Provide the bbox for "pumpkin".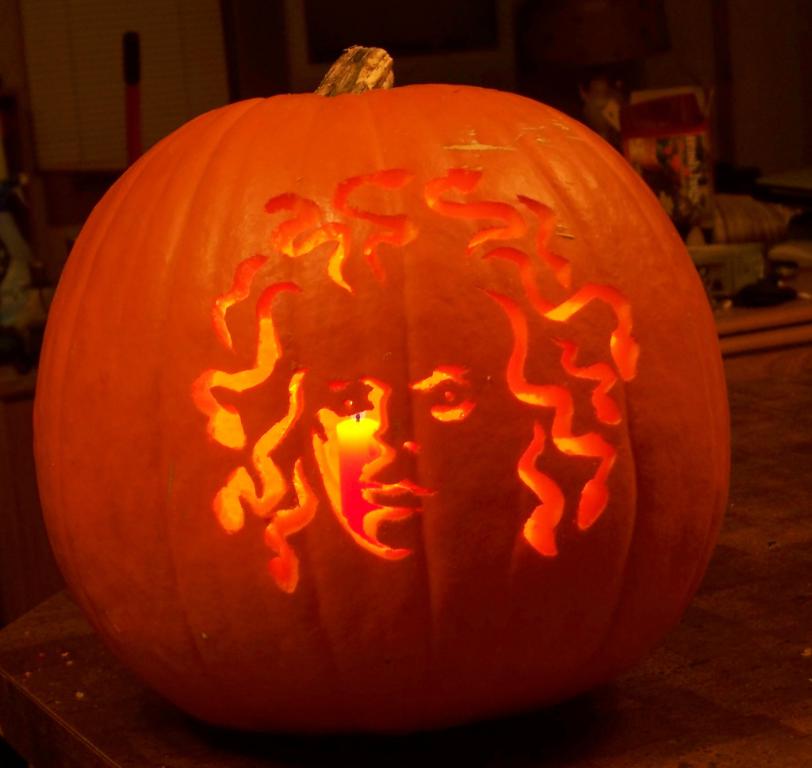
{"left": 33, "top": 47, "right": 730, "bottom": 741}.
